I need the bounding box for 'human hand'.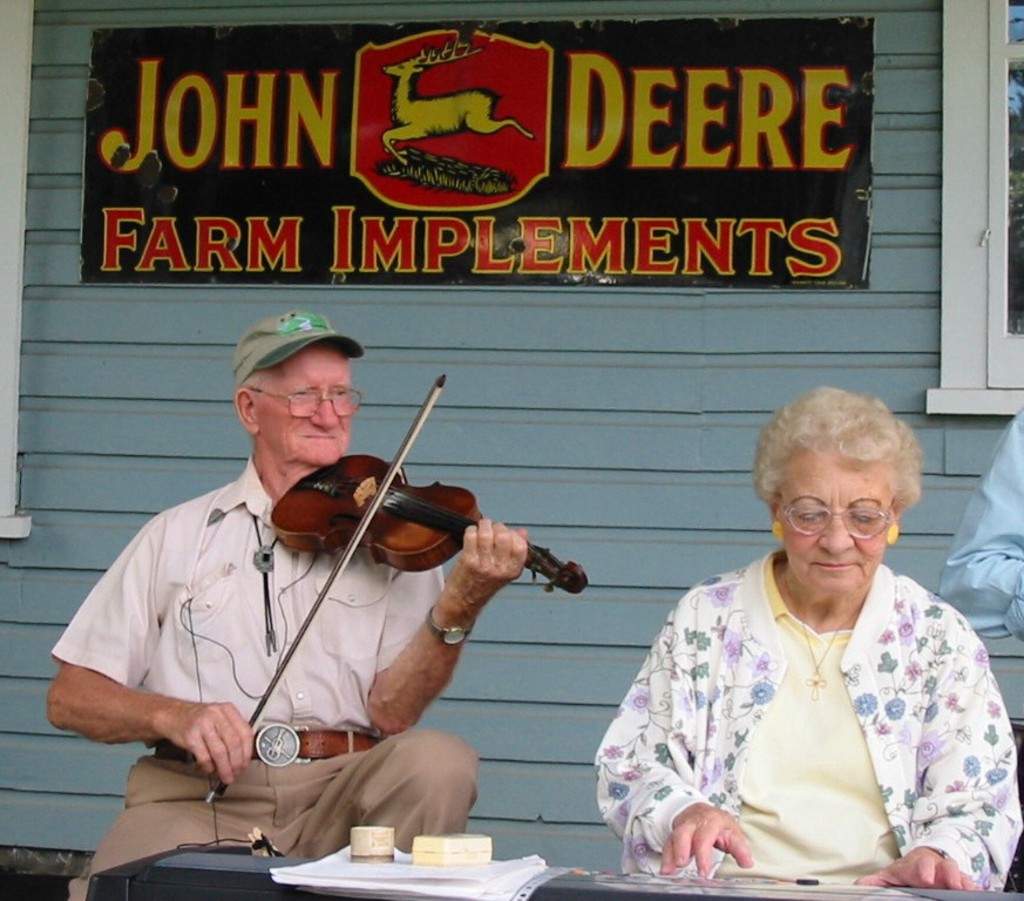
Here it is: left=653, top=801, right=755, bottom=880.
